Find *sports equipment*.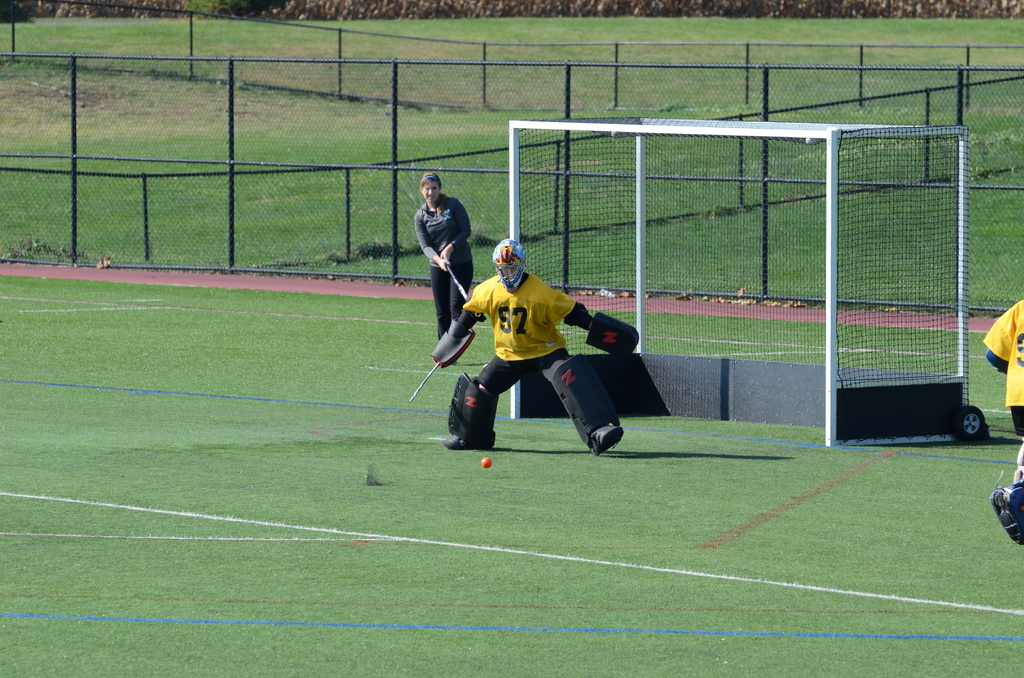
<bbox>430, 319, 476, 370</bbox>.
